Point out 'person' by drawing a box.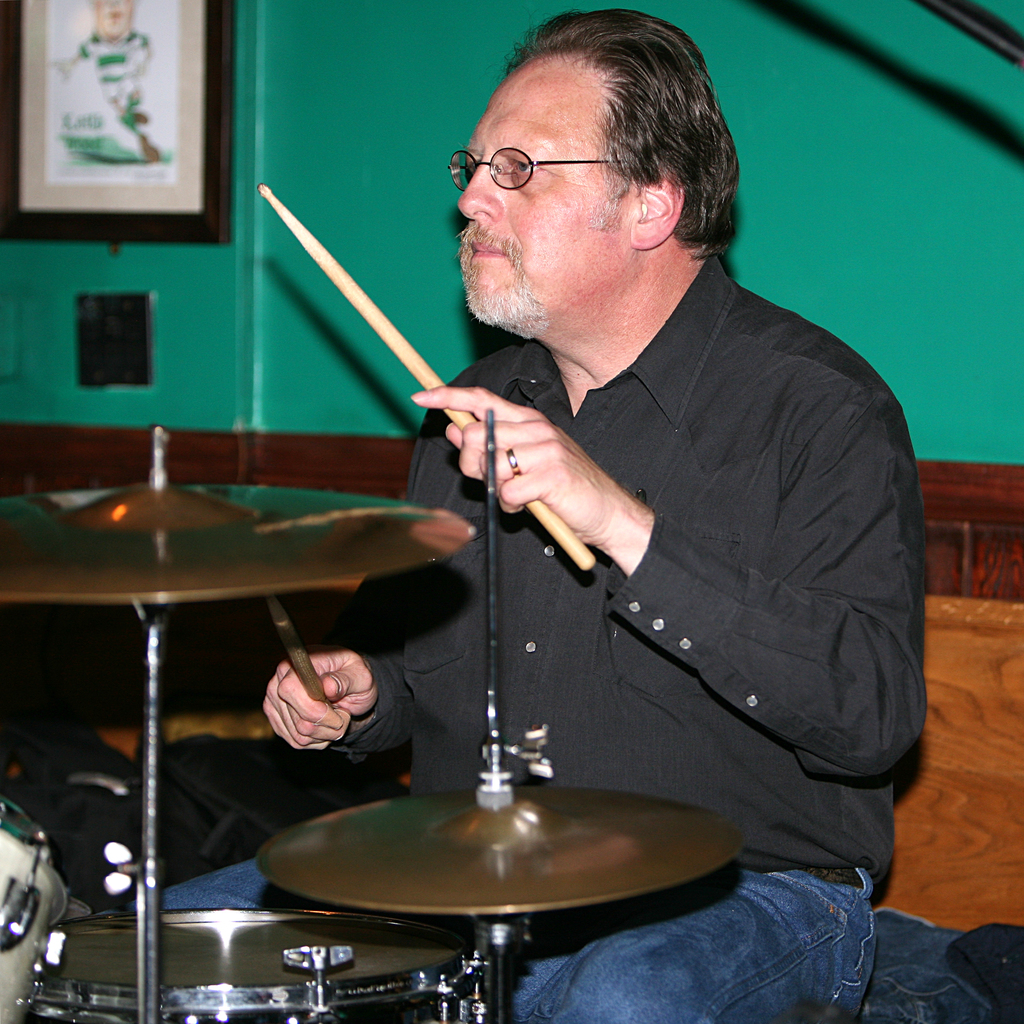
l=137, t=8, r=927, b=1023.
